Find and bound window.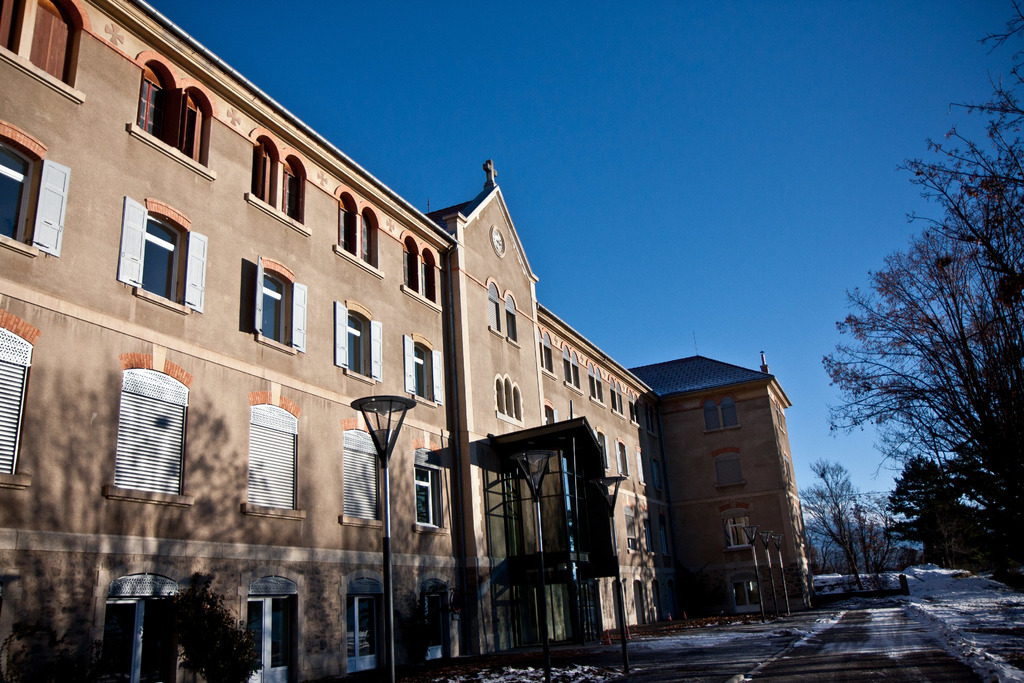
Bound: l=330, t=185, r=382, b=277.
